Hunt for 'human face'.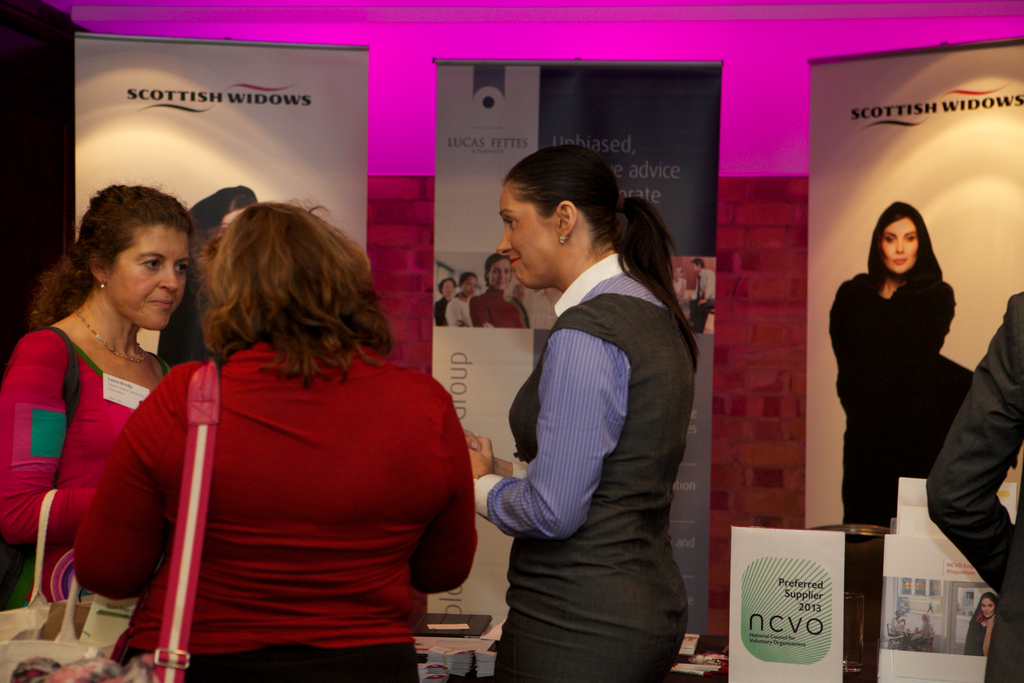
Hunted down at [left=491, top=258, right=509, bottom=289].
